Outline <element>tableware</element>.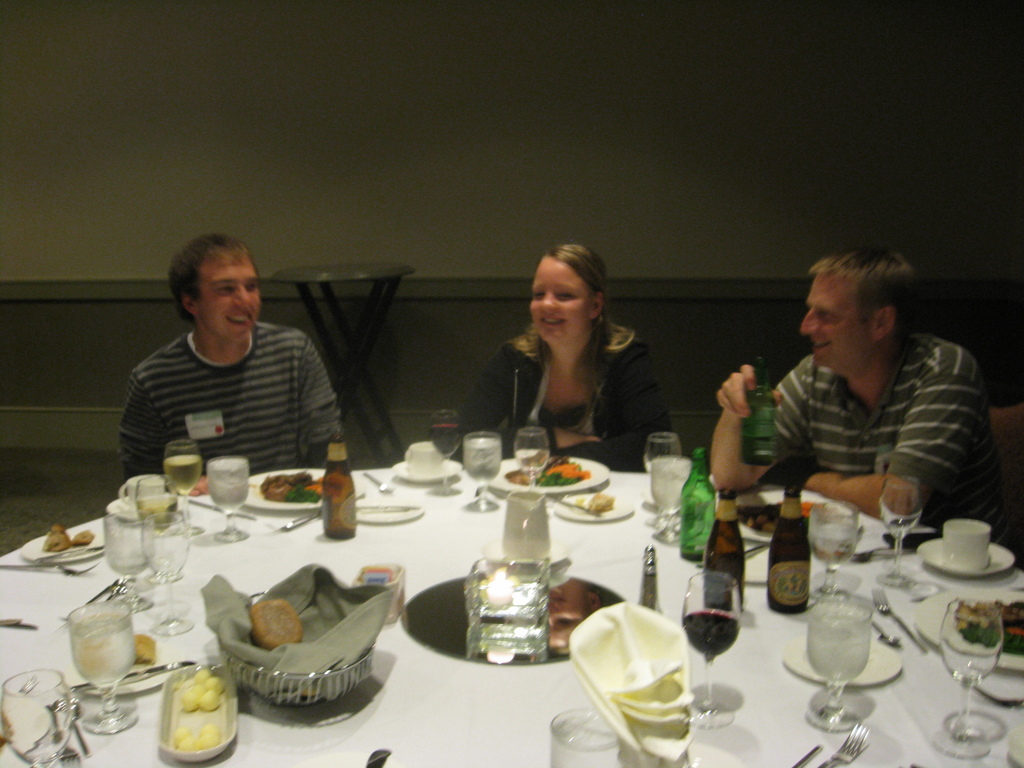
Outline: l=640, t=434, r=687, b=468.
